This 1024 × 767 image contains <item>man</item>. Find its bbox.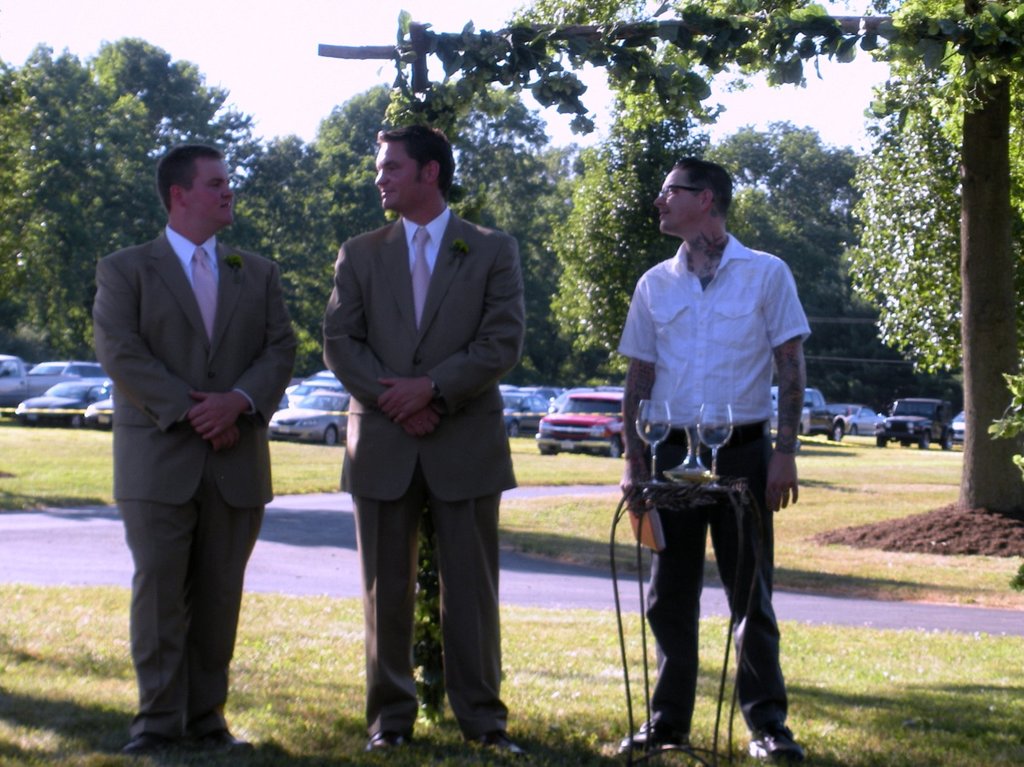
bbox(610, 167, 817, 728).
